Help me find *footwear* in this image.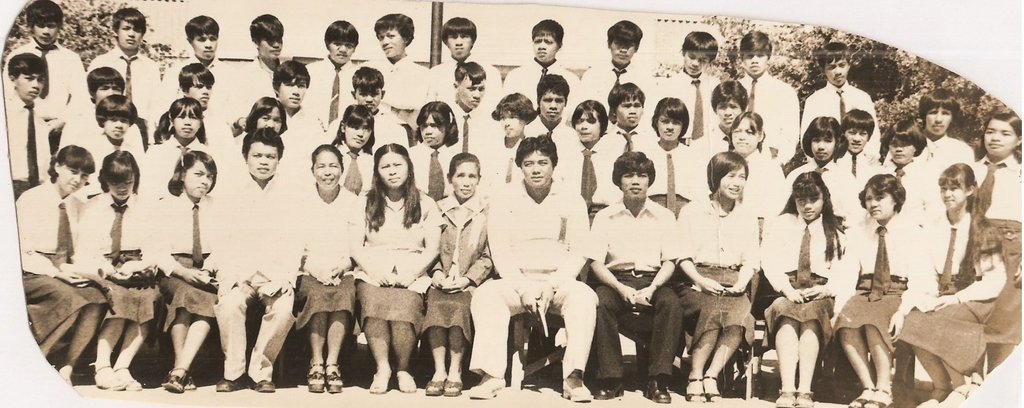
Found it: crop(369, 374, 388, 393).
